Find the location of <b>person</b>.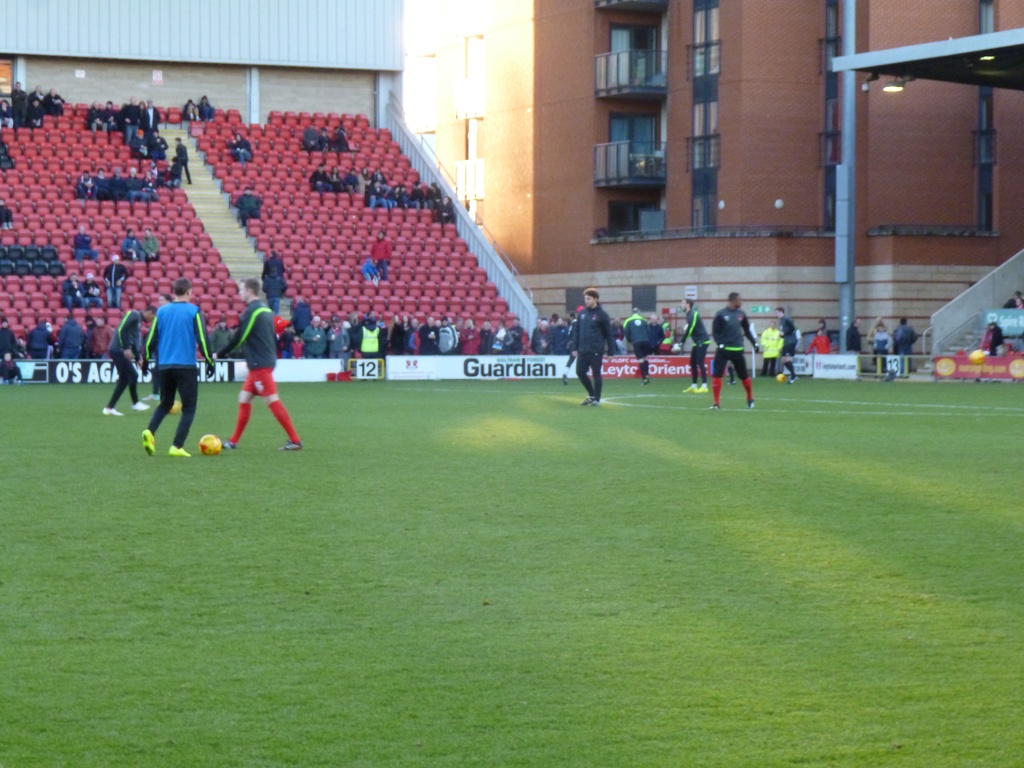
Location: detection(122, 228, 148, 265).
